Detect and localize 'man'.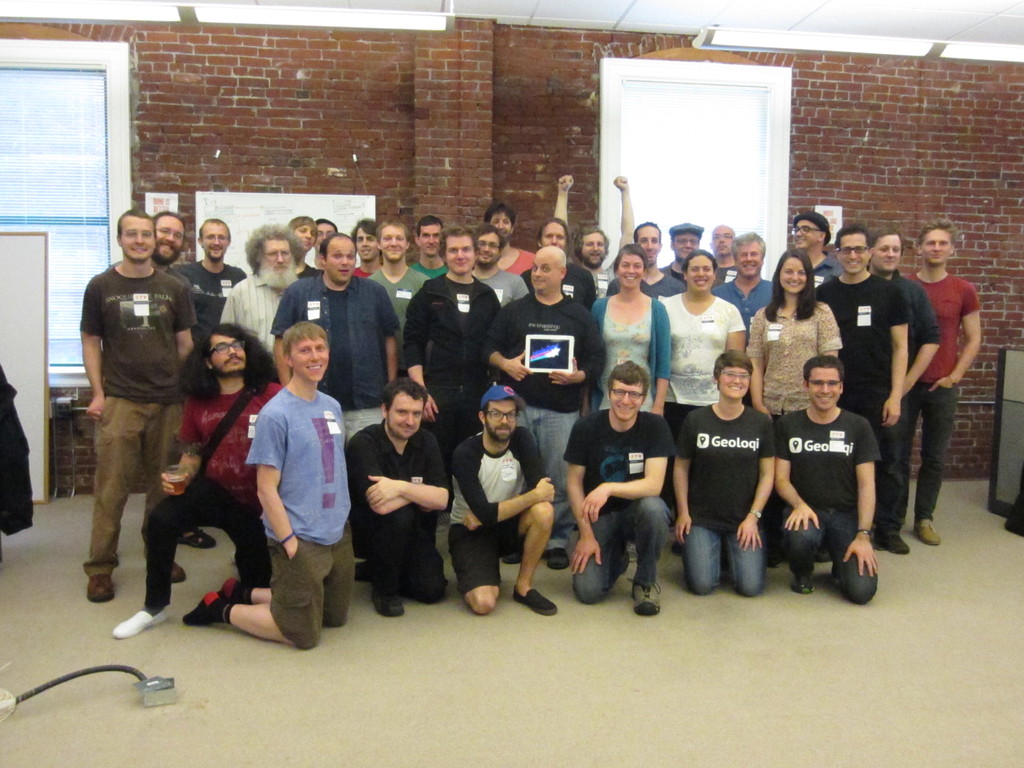
Localized at bbox(413, 213, 448, 276).
